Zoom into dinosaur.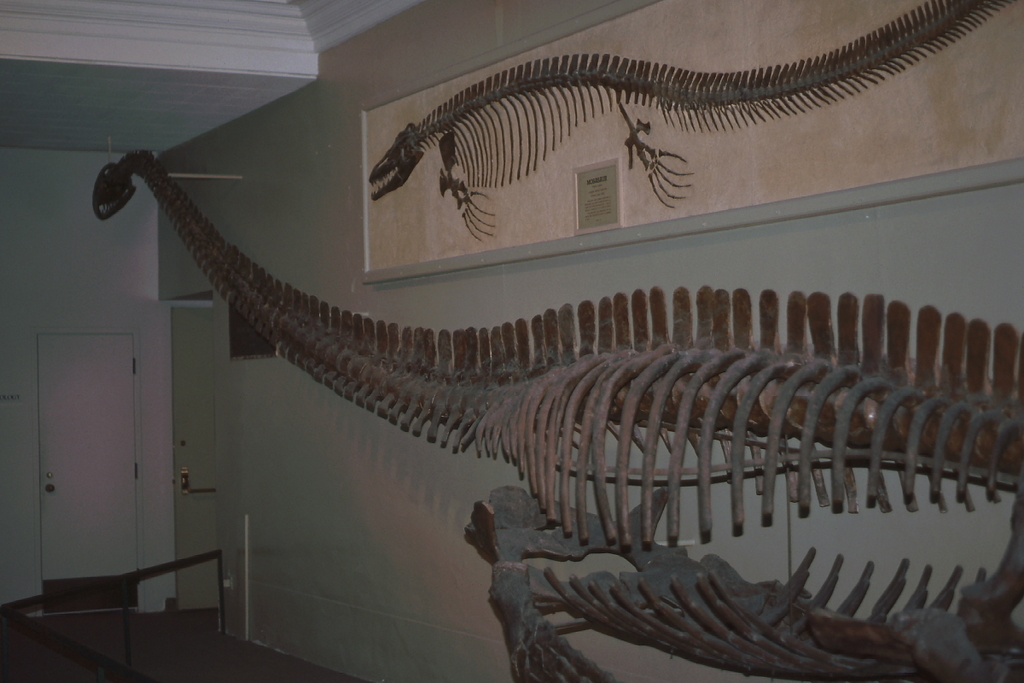
Zoom target: box=[370, 0, 1021, 246].
